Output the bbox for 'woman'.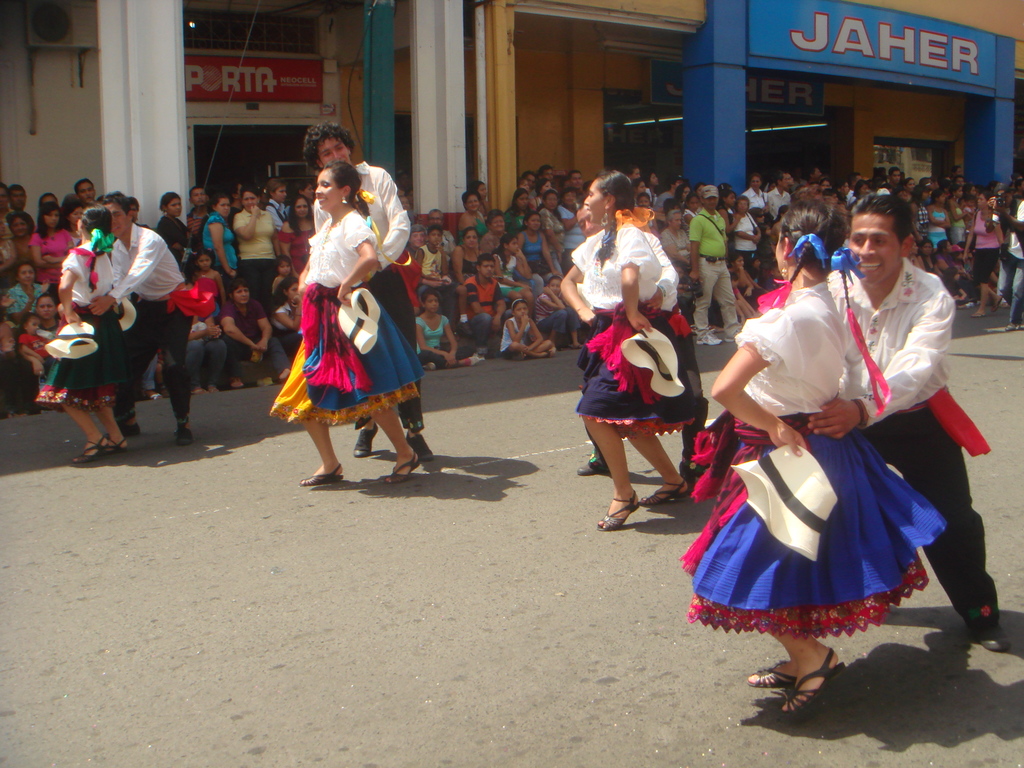
Rect(660, 204, 698, 285).
